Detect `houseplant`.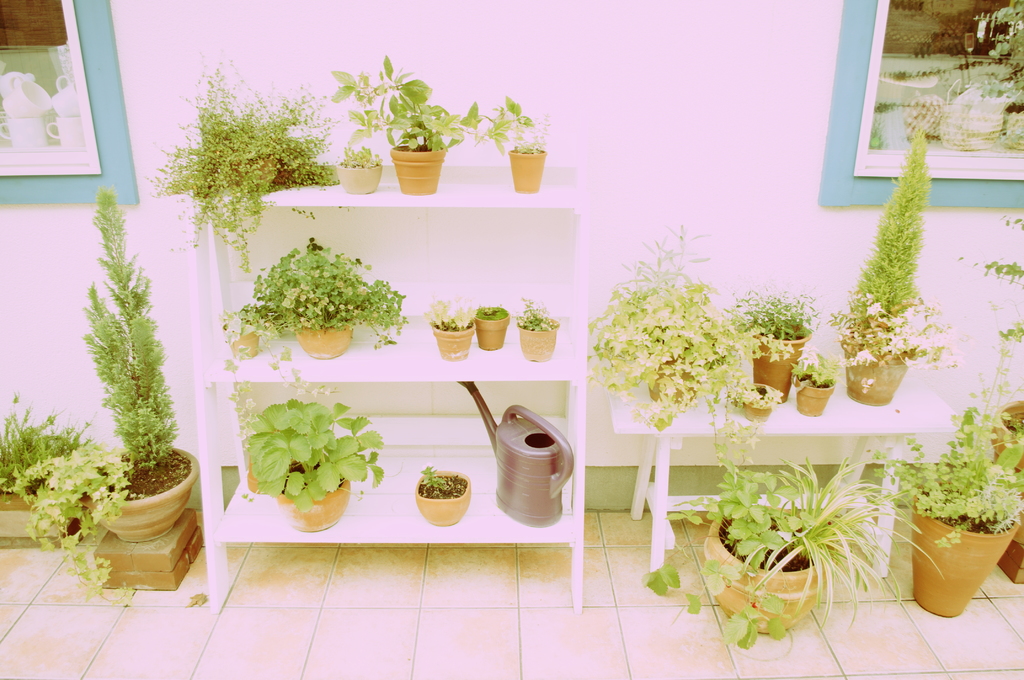
Detected at (898, 426, 1021, 615).
